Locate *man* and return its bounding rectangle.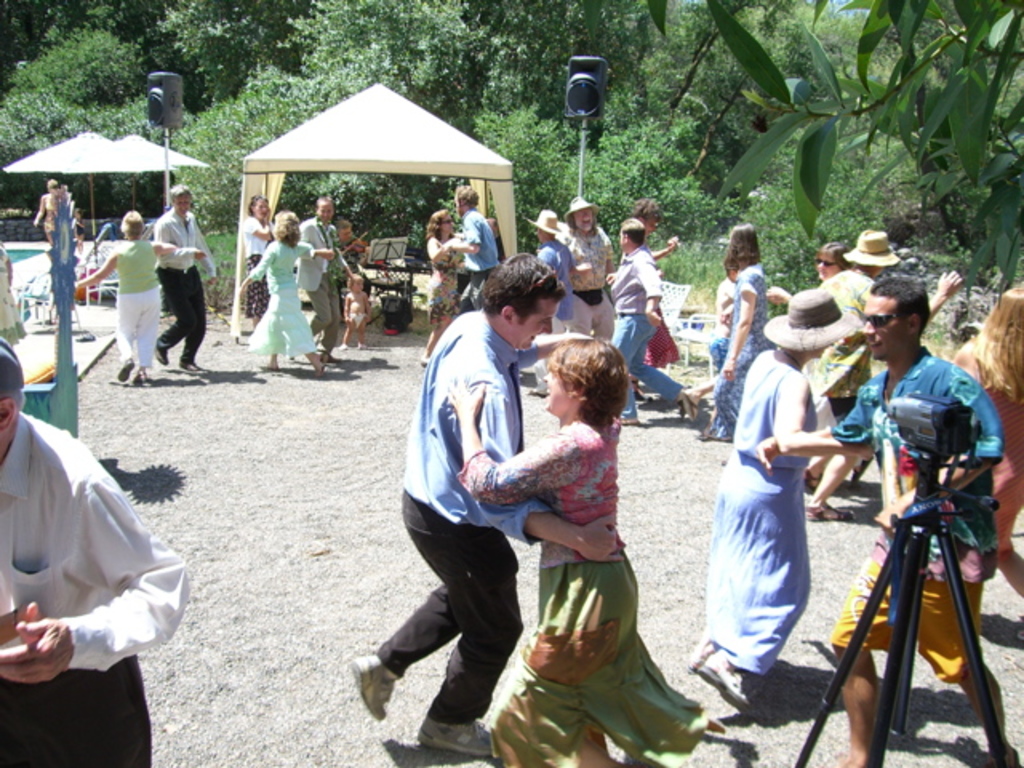
left=754, top=282, right=1021, bottom=766.
